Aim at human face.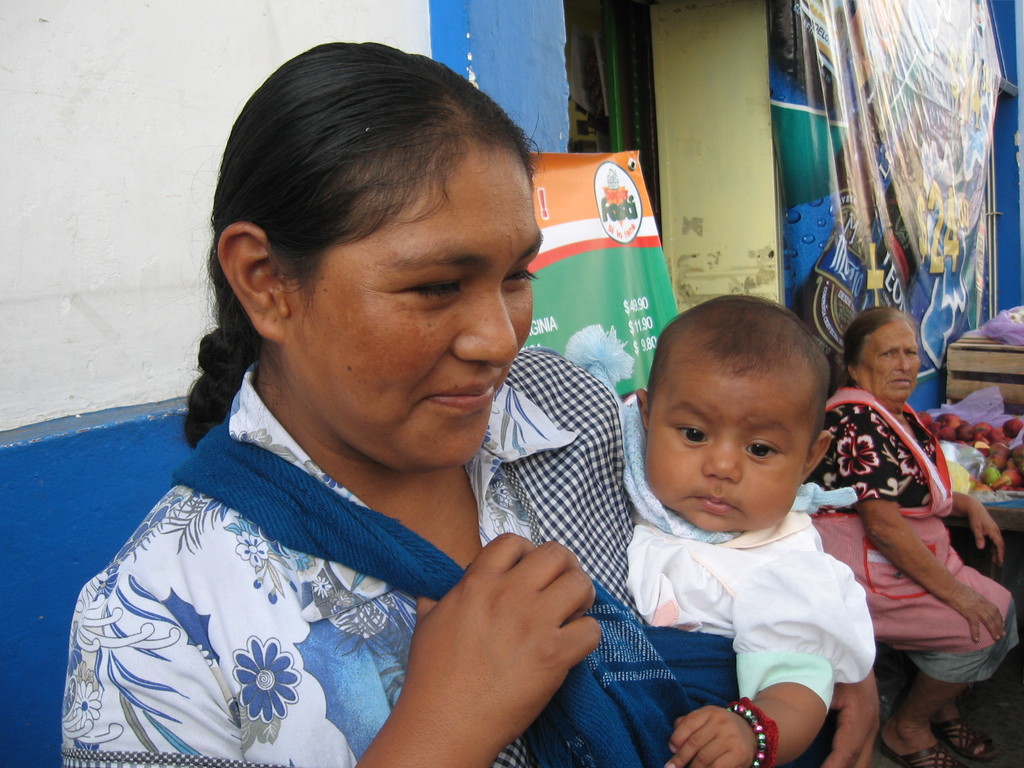
Aimed at (left=644, top=353, right=789, bottom=538).
